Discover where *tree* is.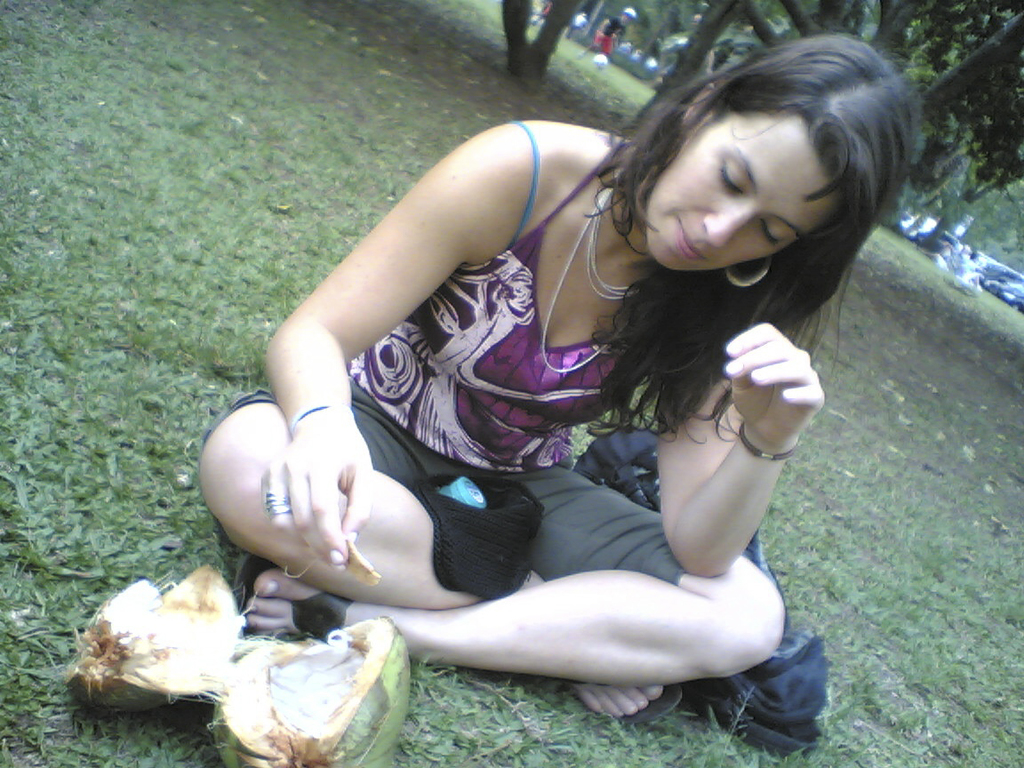
Discovered at locate(499, 4, 585, 91).
